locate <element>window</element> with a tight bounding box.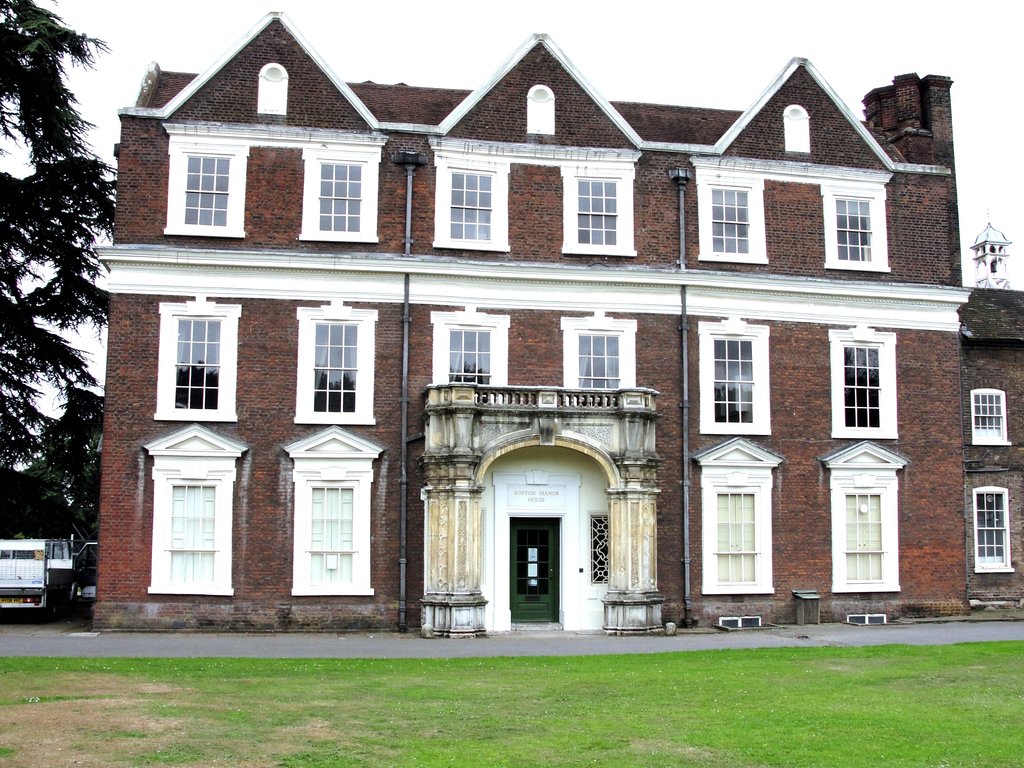
{"x1": 433, "y1": 305, "x2": 509, "y2": 392}.
